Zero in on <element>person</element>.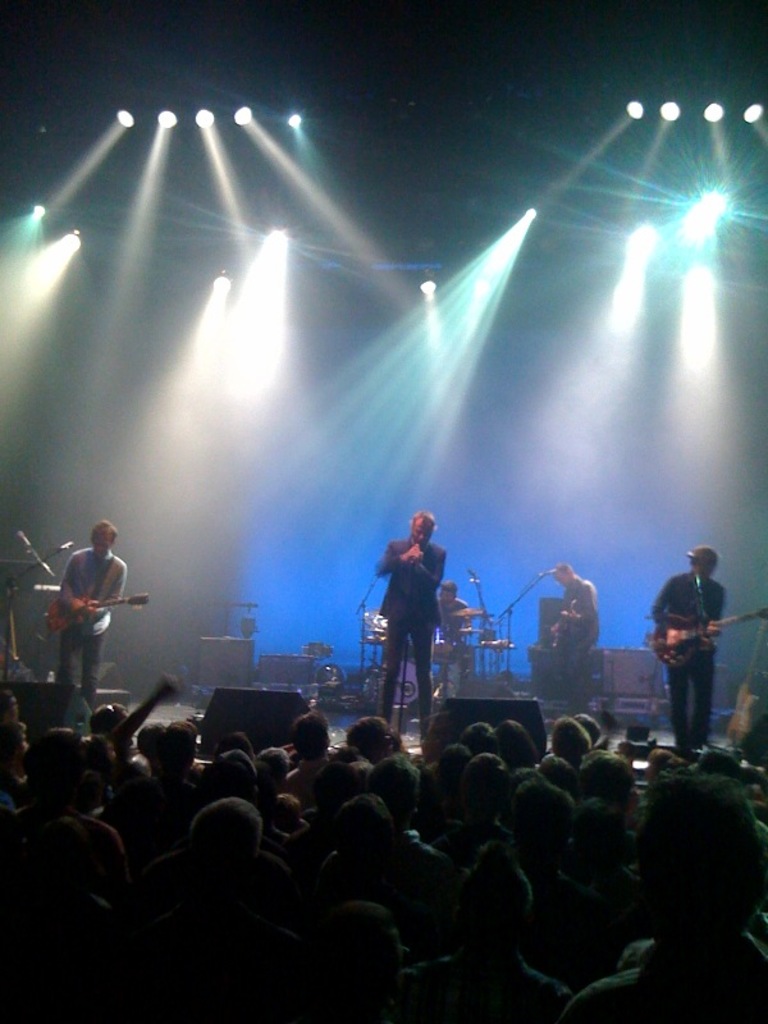
Zeroed in: {"left": 370, "top": 508, "right": 451, "bottom": 750}.
